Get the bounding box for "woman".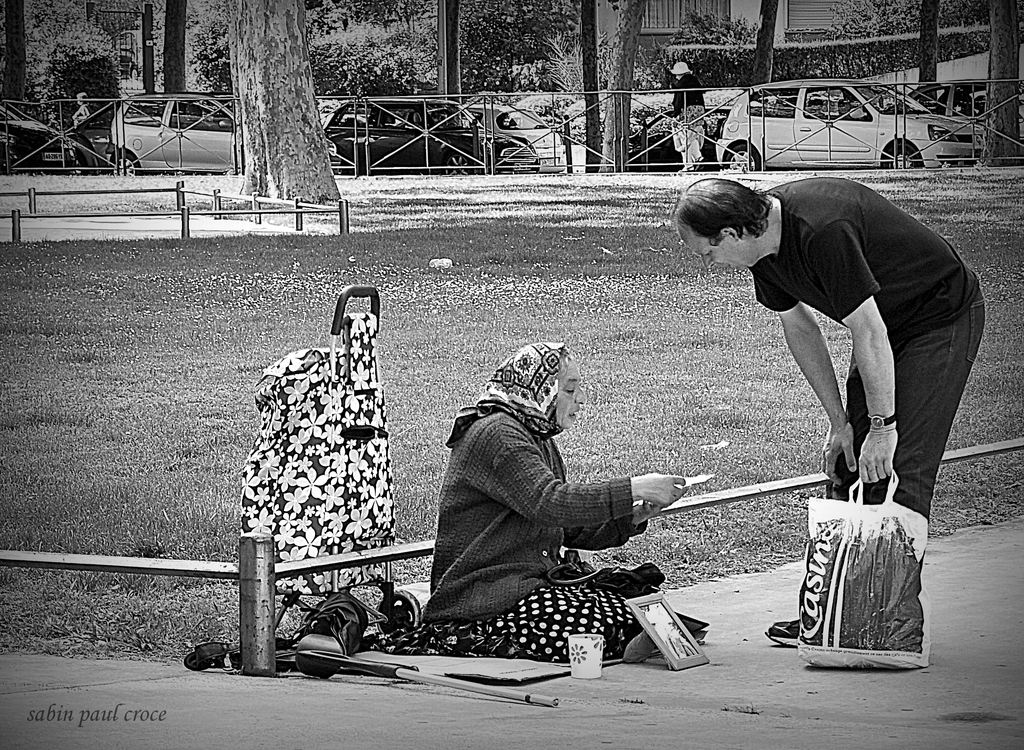
box(392, 301, 701, 669).
